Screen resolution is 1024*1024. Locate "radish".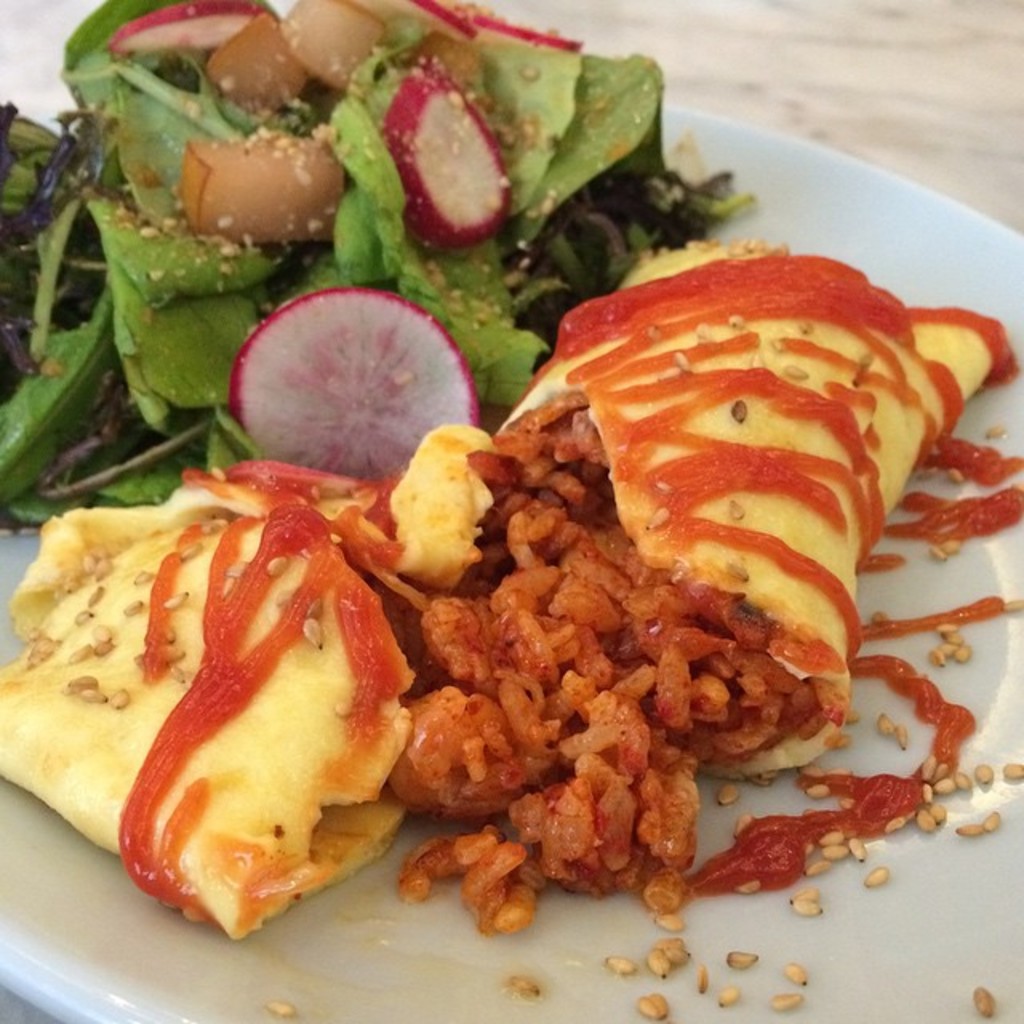
x1=227 y1=286 x2=478 y2=483.
